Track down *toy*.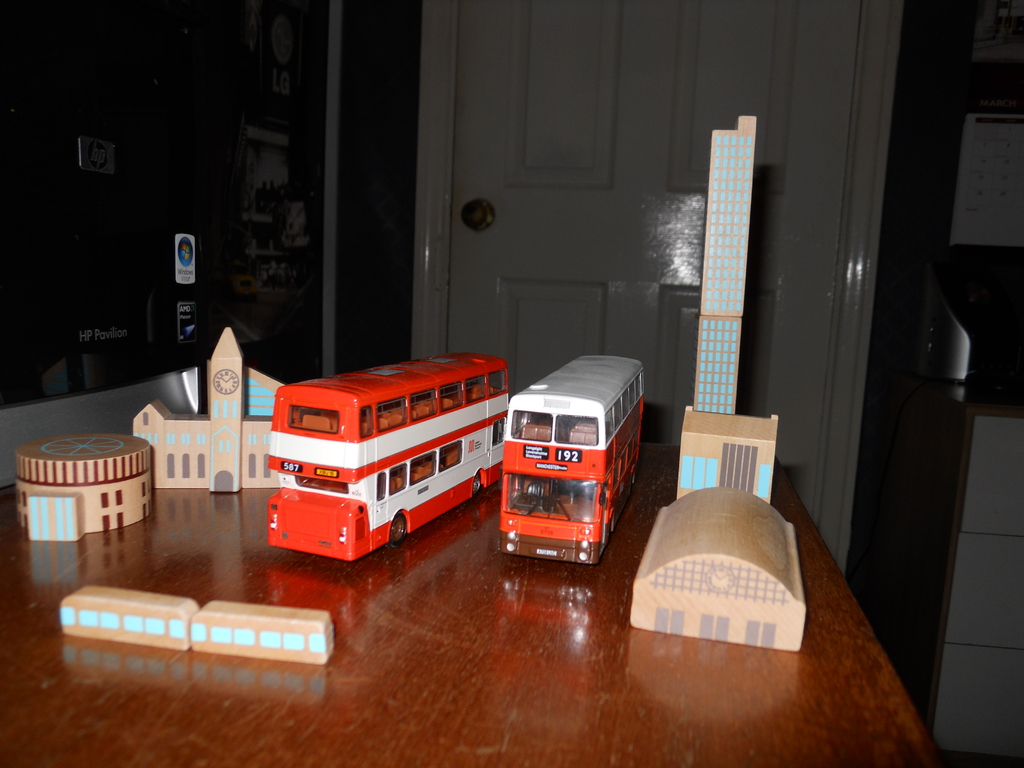
Tracked to box=[15, 433, 152, 540].
